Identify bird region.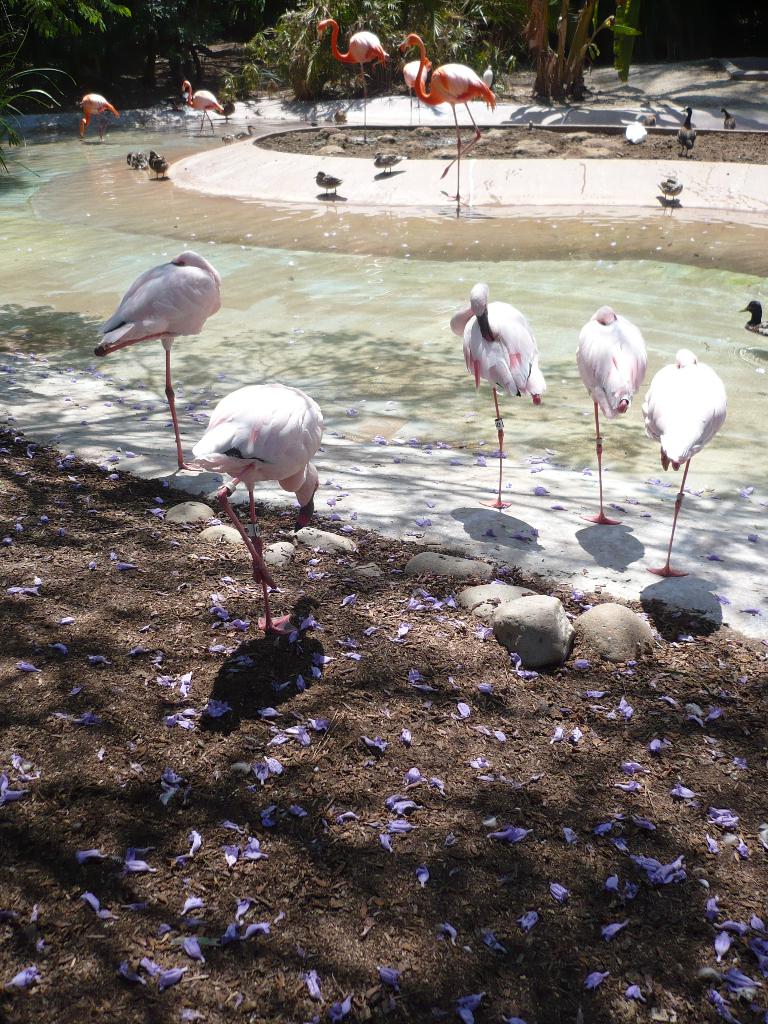
Region: <box>333,109,348,126</box>.
